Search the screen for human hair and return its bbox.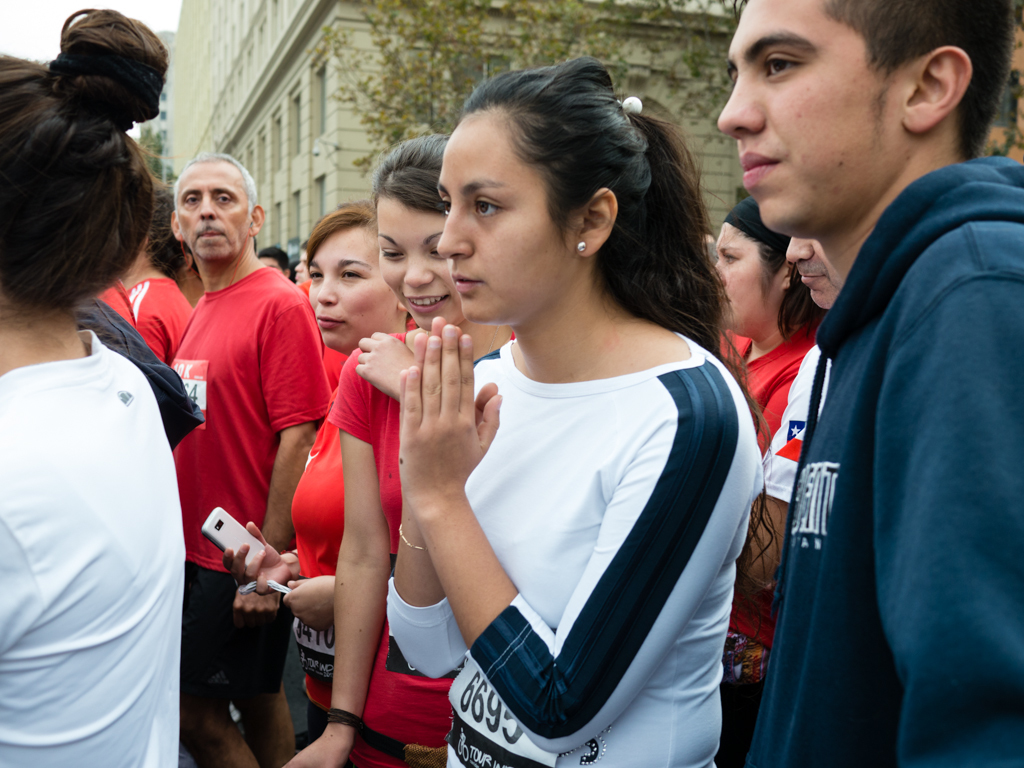
Found: <box>0,5,178,323</box>.
